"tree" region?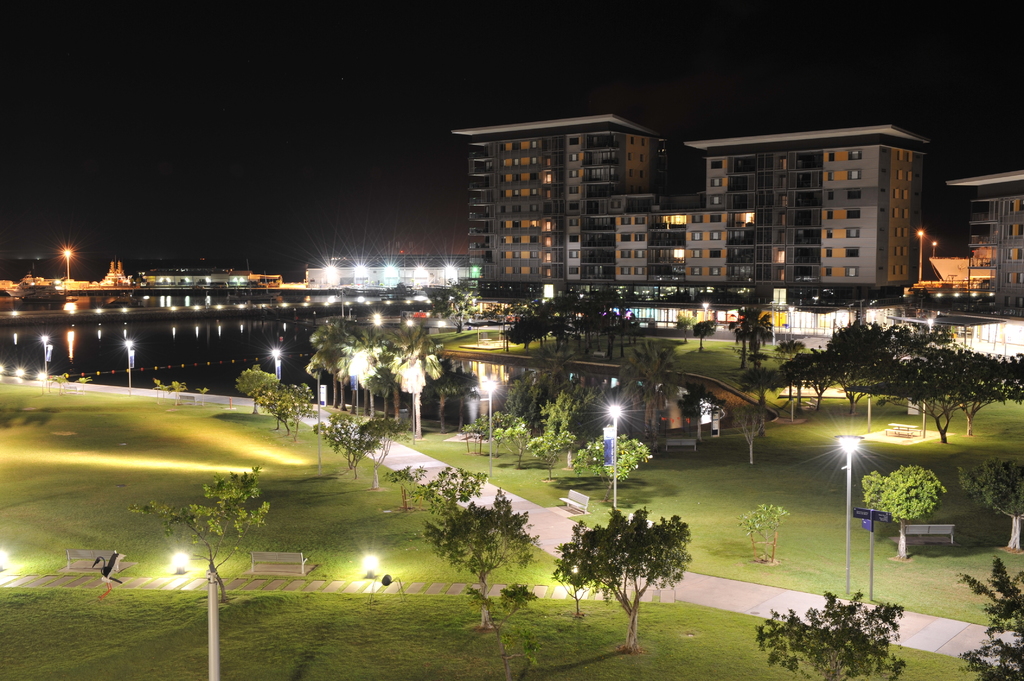
(x1=860, y1=465, x2=943, y2=566)
